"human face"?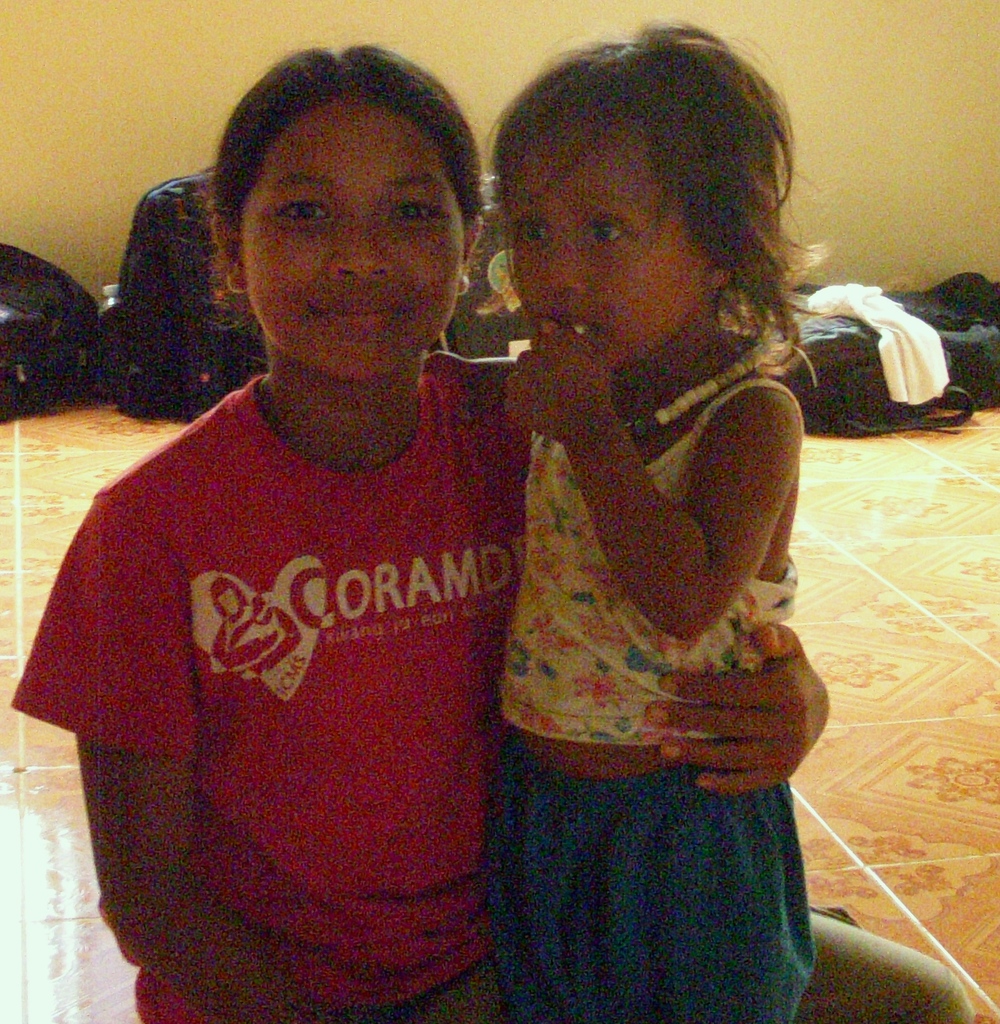
241 99 468 383
